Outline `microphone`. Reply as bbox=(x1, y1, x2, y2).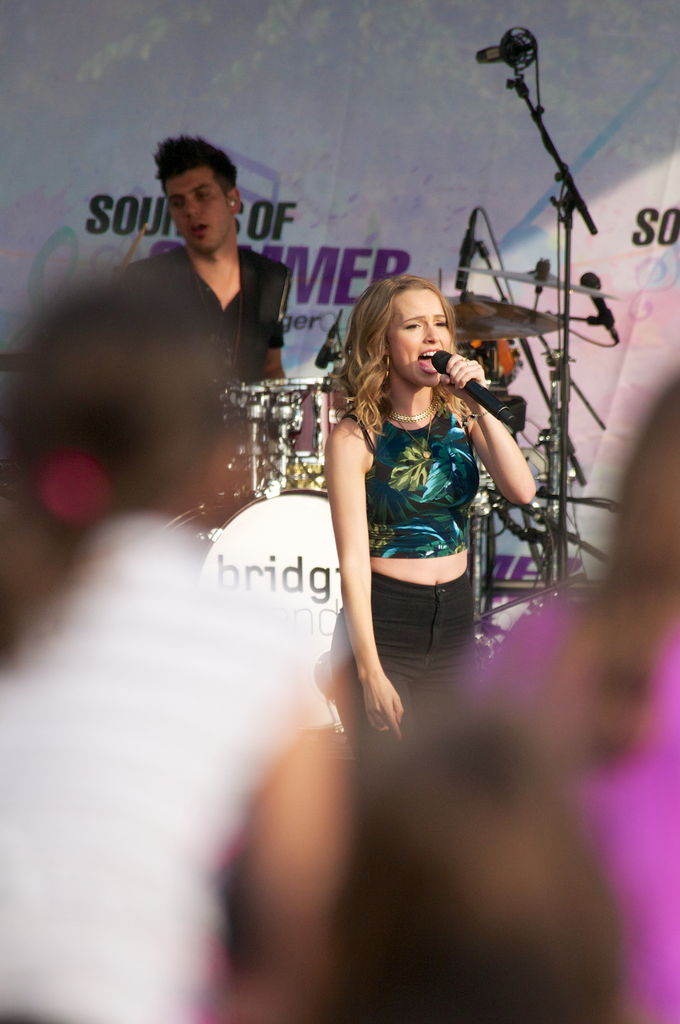
bbox=(570, 267, 621, 351).
